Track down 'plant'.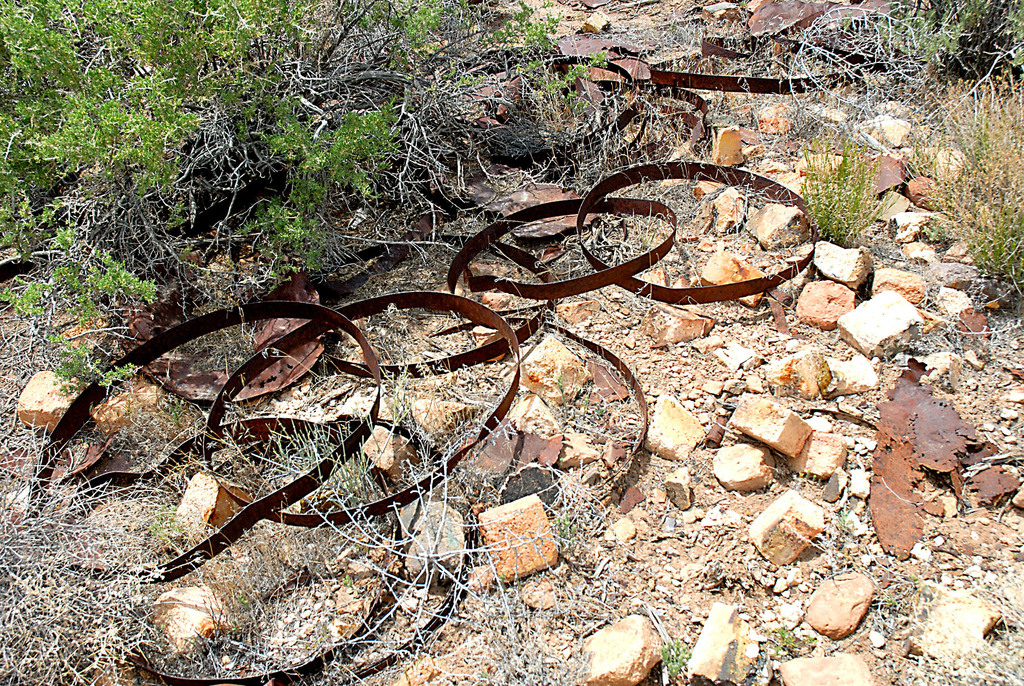
Tracked to bbox=(660, 634, 690, 685).
